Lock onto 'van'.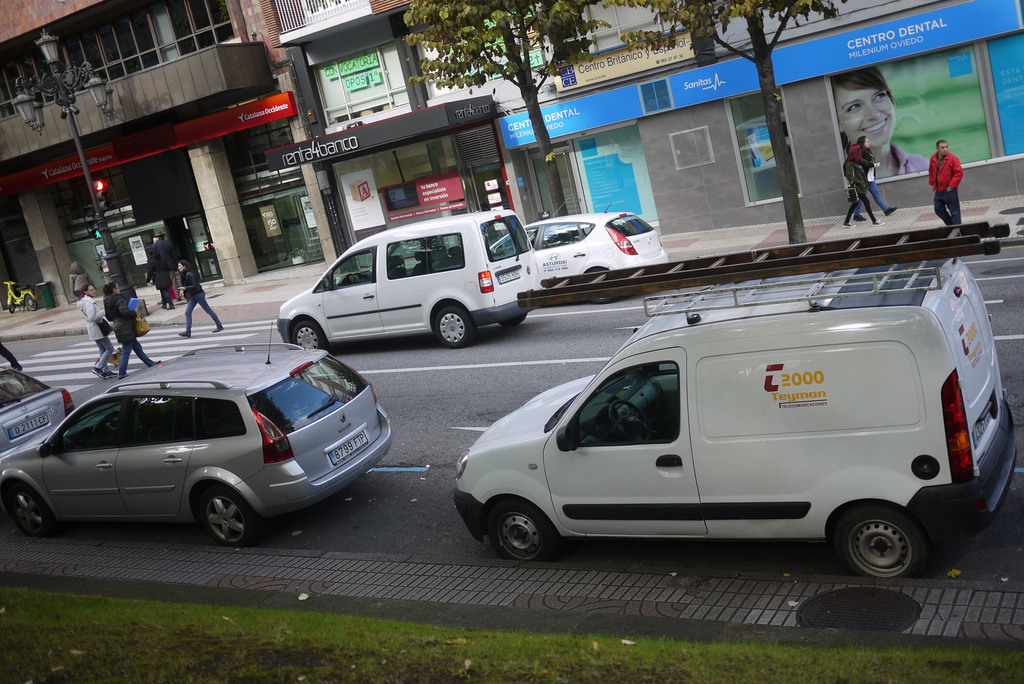
Locked: rect(273, 208, 545, 346).
